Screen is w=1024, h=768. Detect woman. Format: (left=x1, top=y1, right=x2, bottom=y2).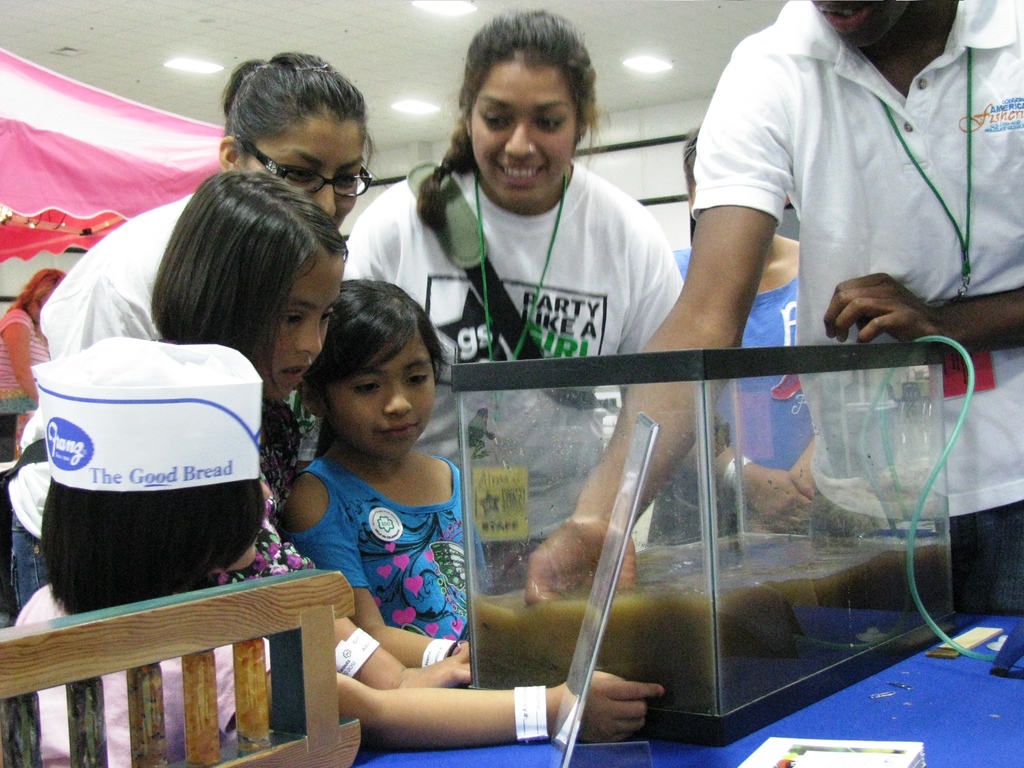
(left=10, top=51, right=370, bottom=619).
